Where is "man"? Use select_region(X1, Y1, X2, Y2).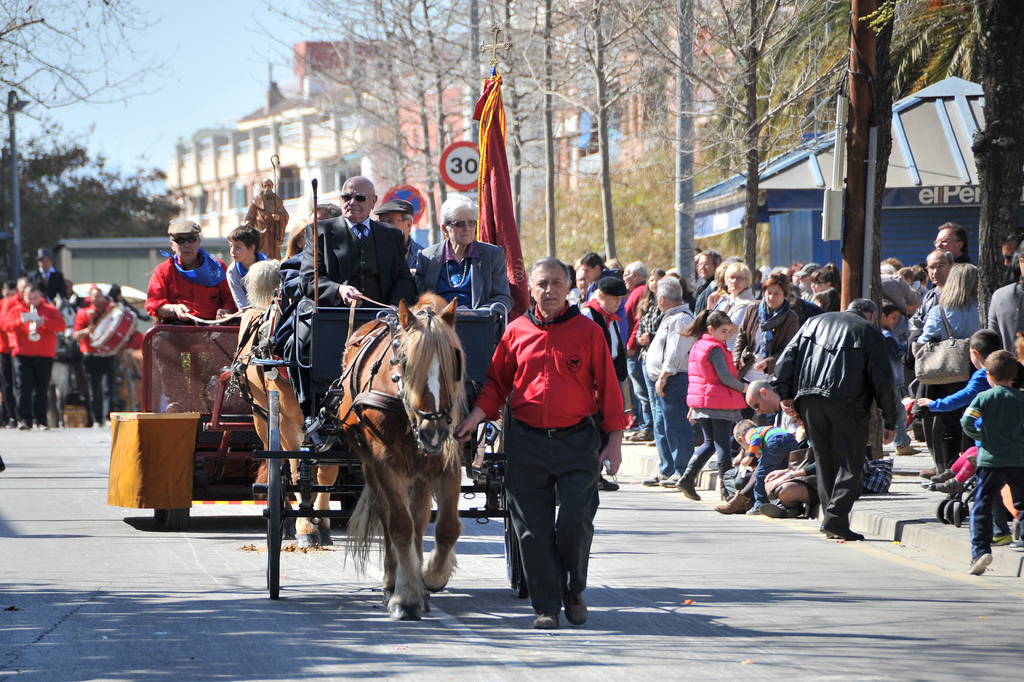
select_region(19, 245, 68, 302).
